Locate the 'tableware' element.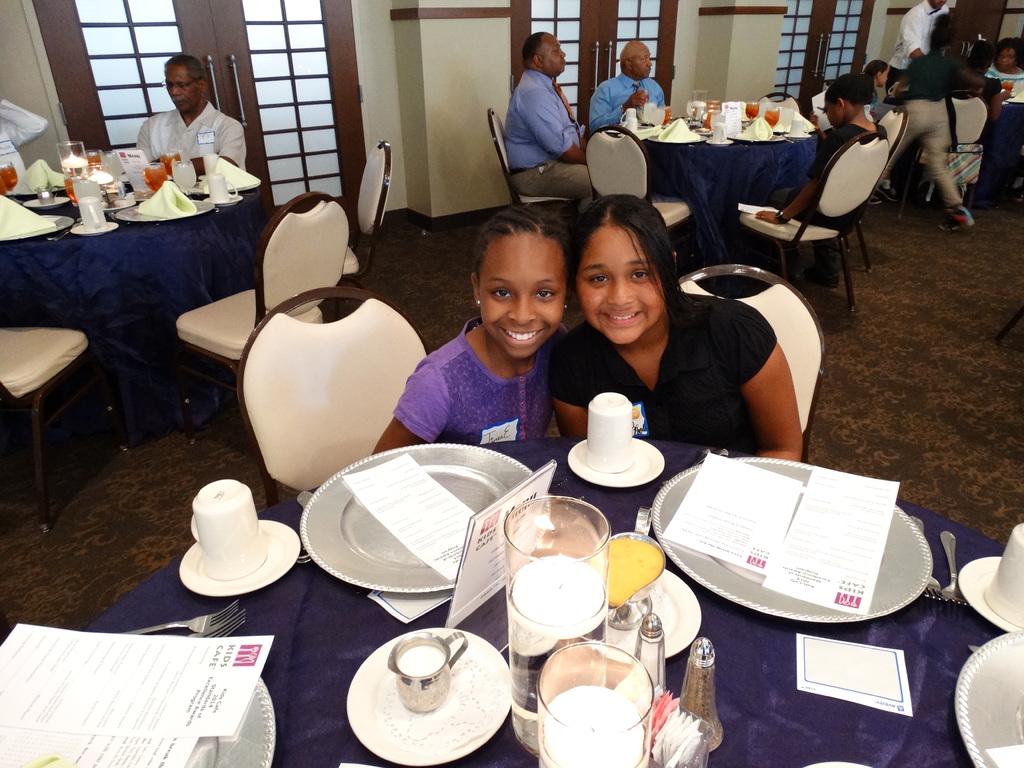
Element bbox: crop(677, 640, 726, 749).
